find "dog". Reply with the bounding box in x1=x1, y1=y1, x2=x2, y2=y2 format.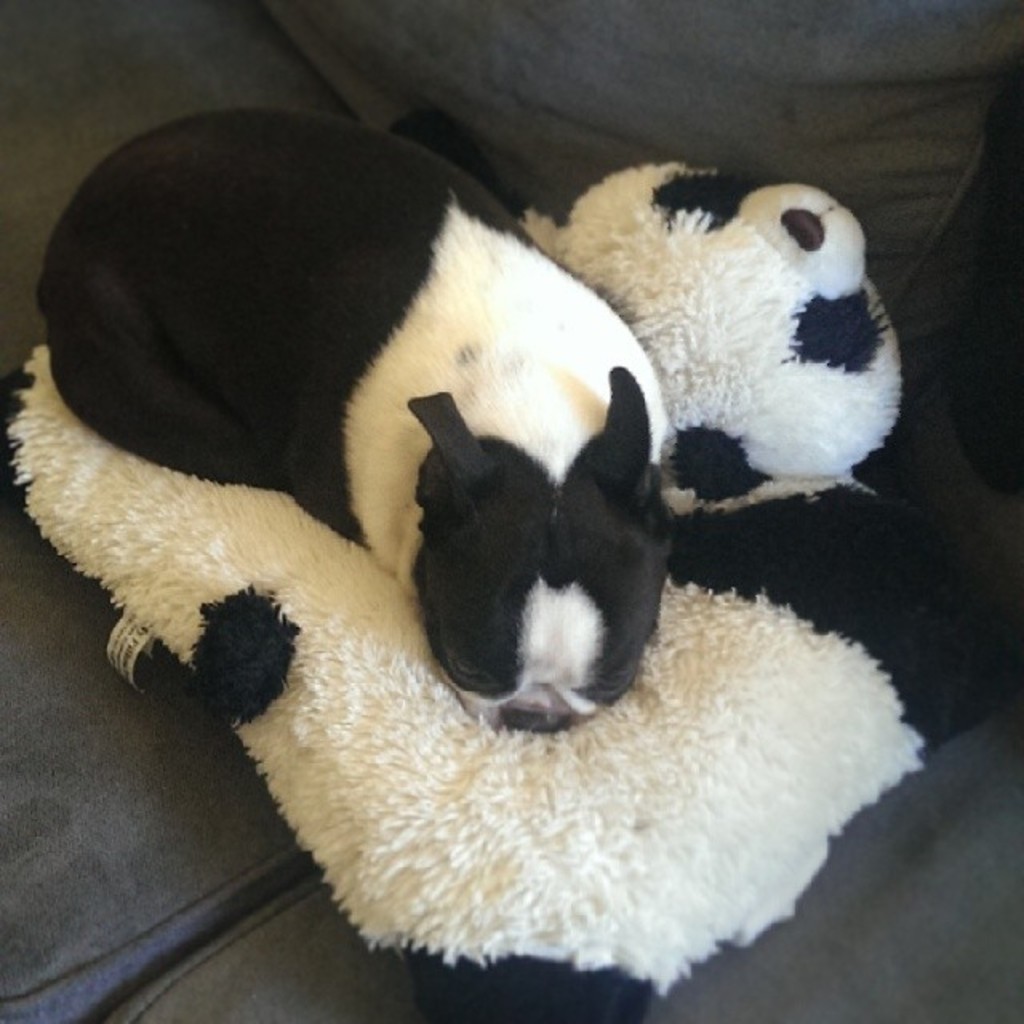
x1=530, y1=150, x2=907, y2=502.
